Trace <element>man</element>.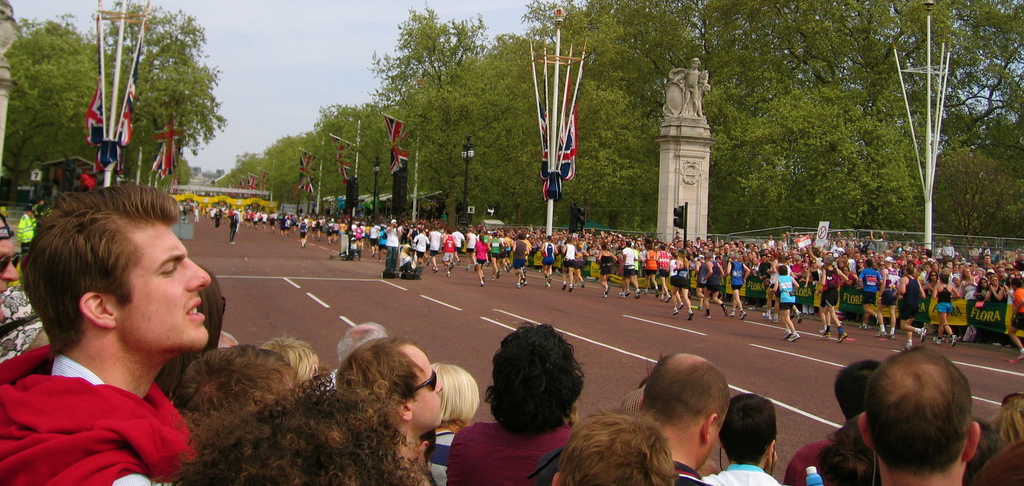
Traced to x1=228, y1=209, x2=240, y2=245.
